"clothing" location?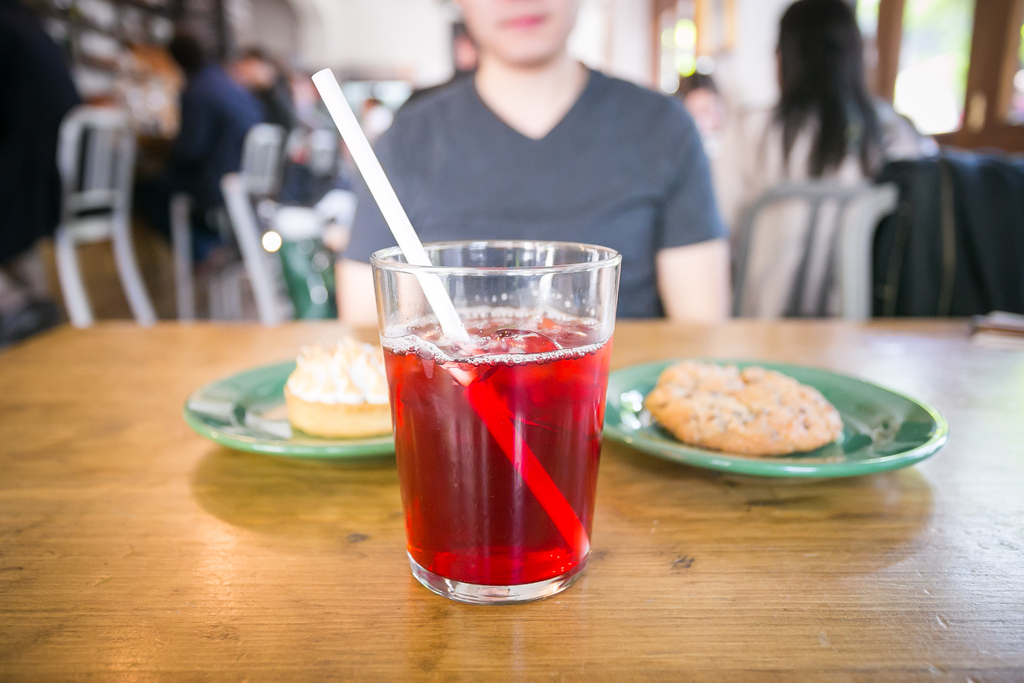
{"left": 0, "top": 0, "right": 79, "bottom": 267}
